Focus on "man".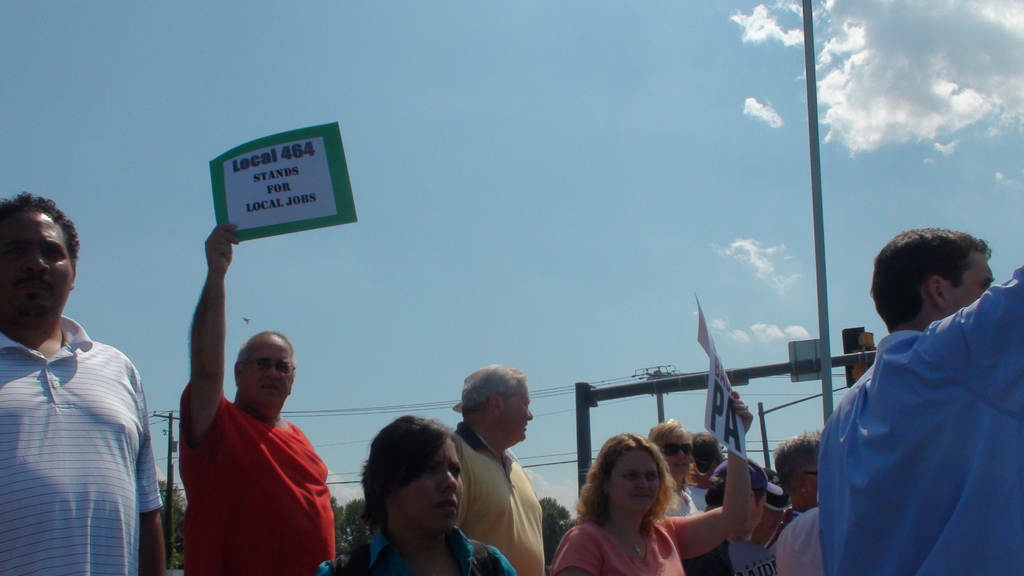
Focused at (left=0, top=191, right=173, bottom=575).
